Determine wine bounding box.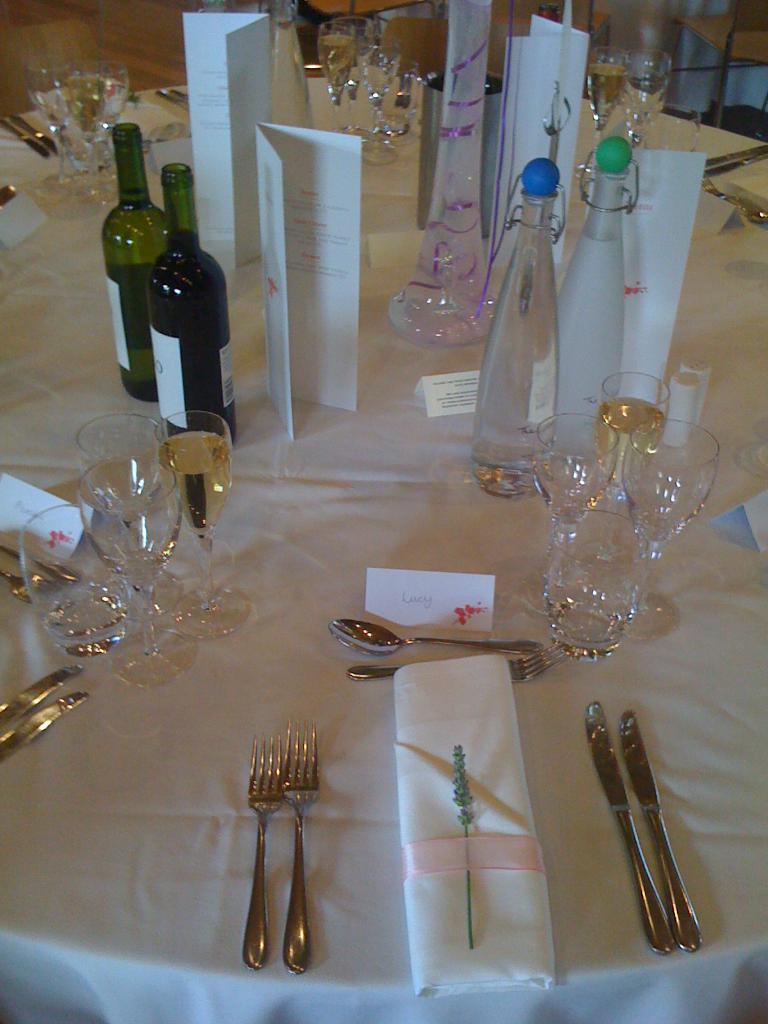
Determined: [319,35,359,97].
